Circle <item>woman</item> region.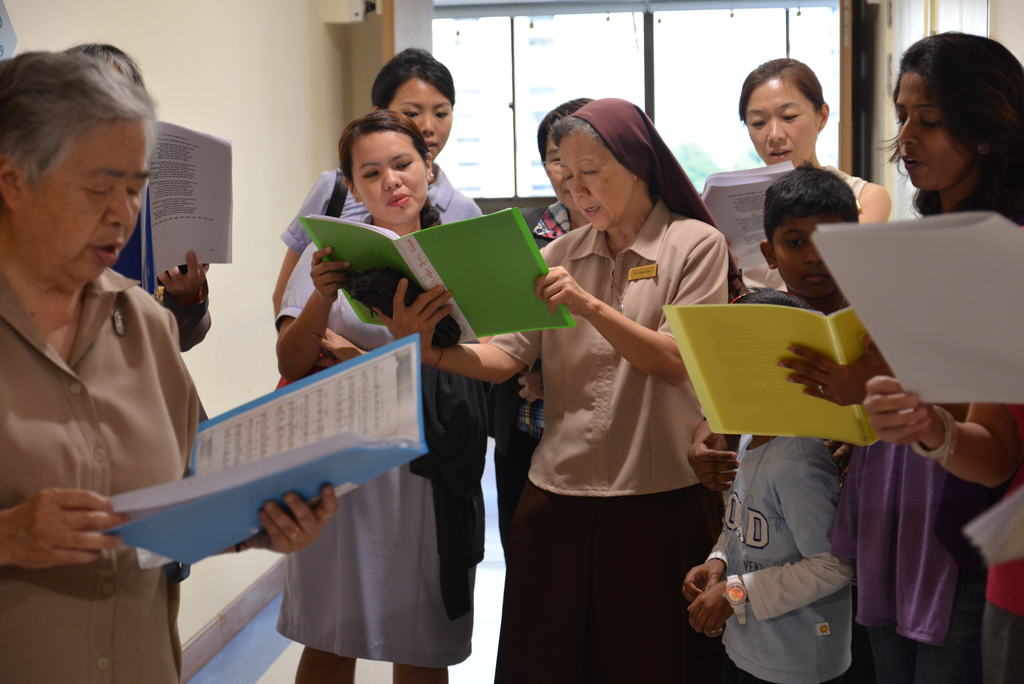
Region: [x1=370, y1=97, x2=729, y2=683].
